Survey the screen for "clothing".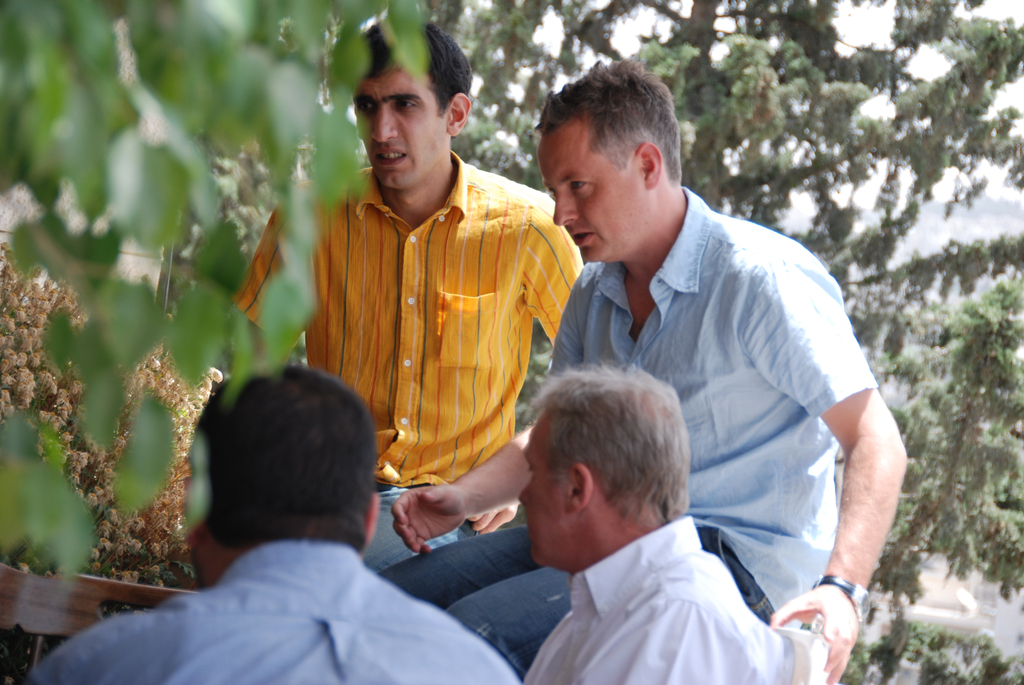
Survey found: pyautogui.locateOnScreen(527, 514, 801, 684).
